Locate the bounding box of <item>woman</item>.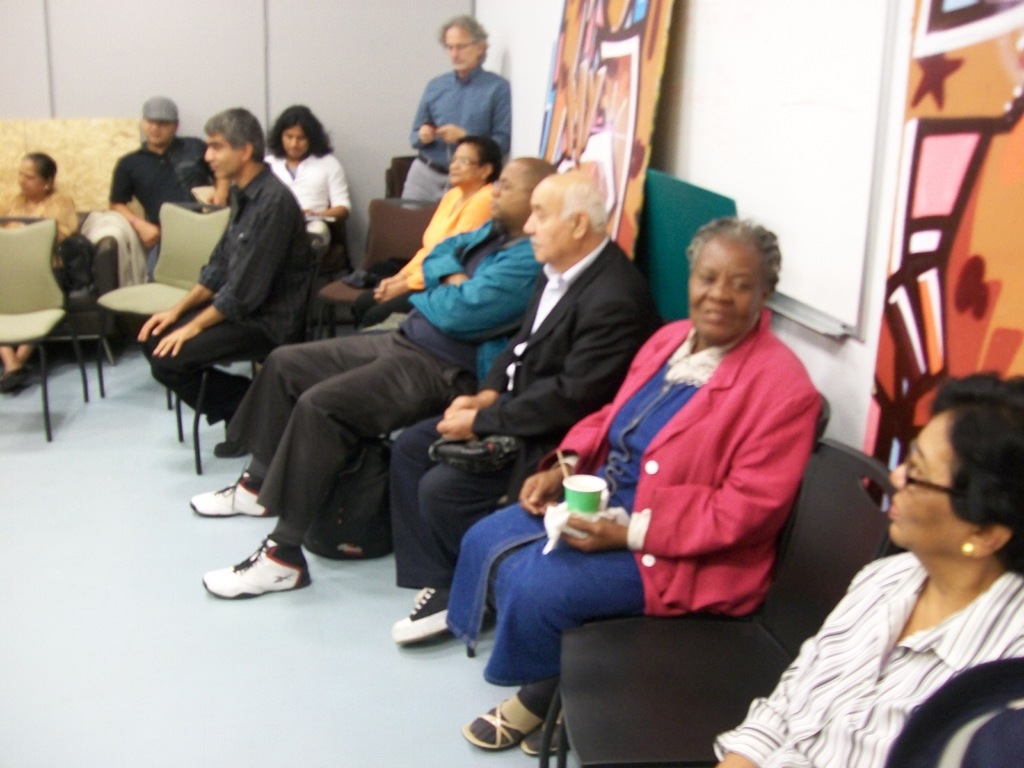
Bounding box: crop(0, 151, 79, 399).
